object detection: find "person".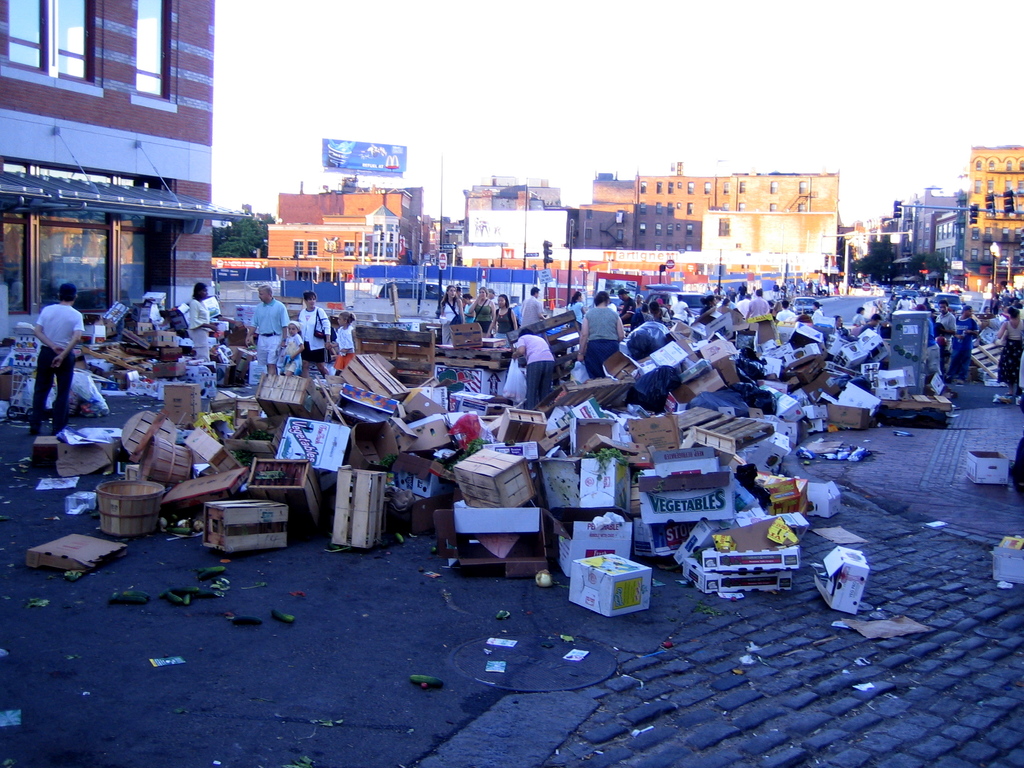
18 274 82 448.
